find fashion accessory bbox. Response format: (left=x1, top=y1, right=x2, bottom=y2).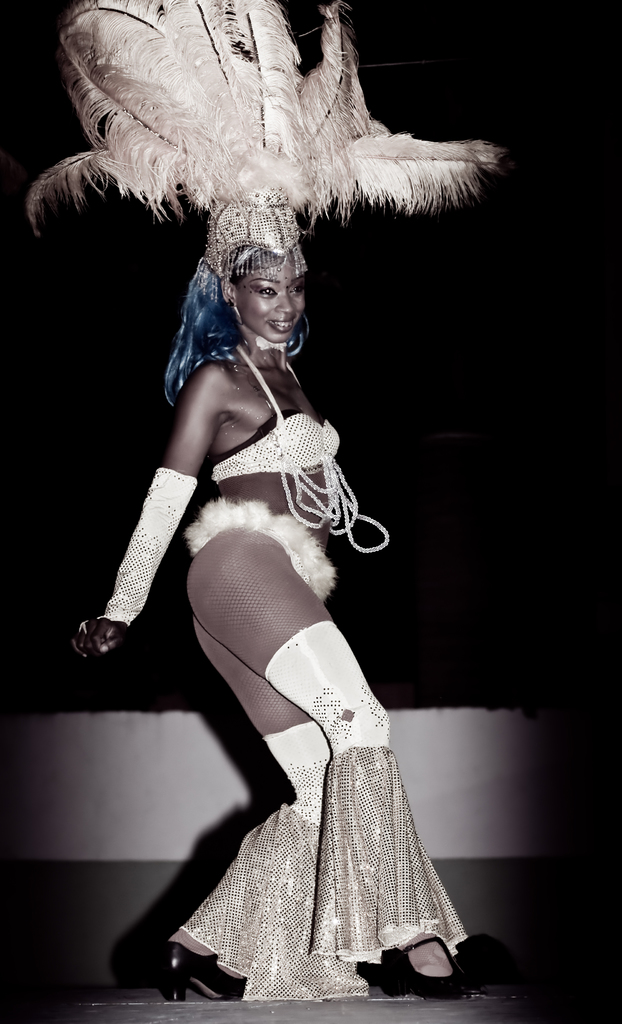
(left=228, top=296, right=242, bottom=328).
